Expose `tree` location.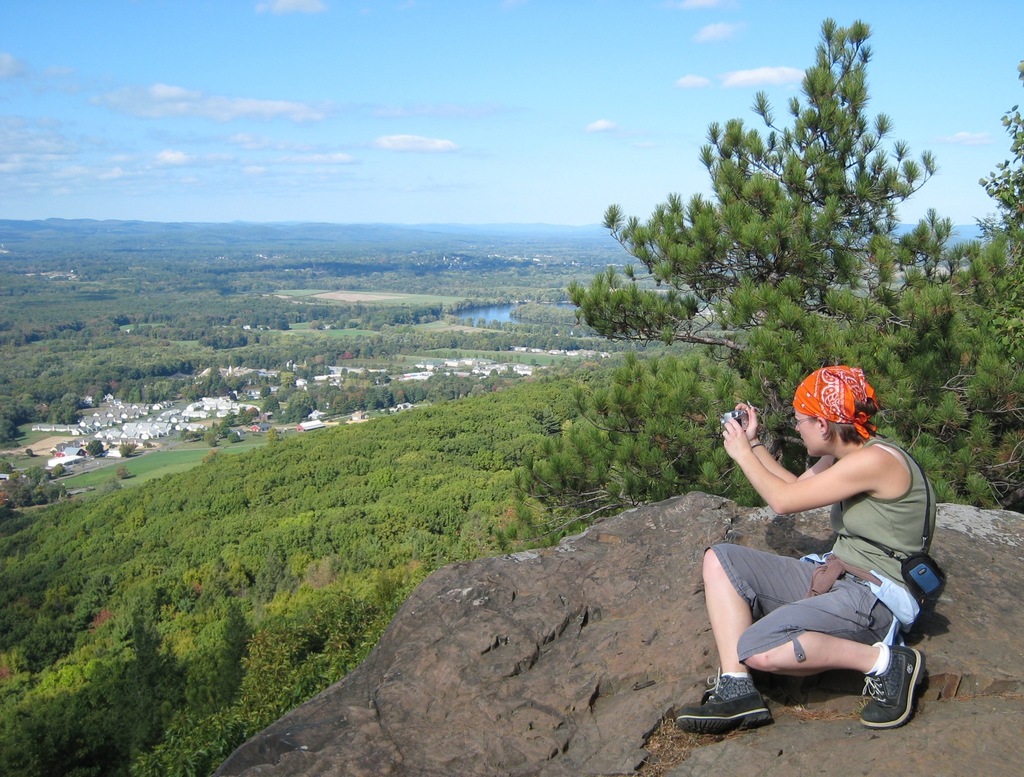
Exposed at pyautogui.locateOnScreen(116, 438, 136, 457).
